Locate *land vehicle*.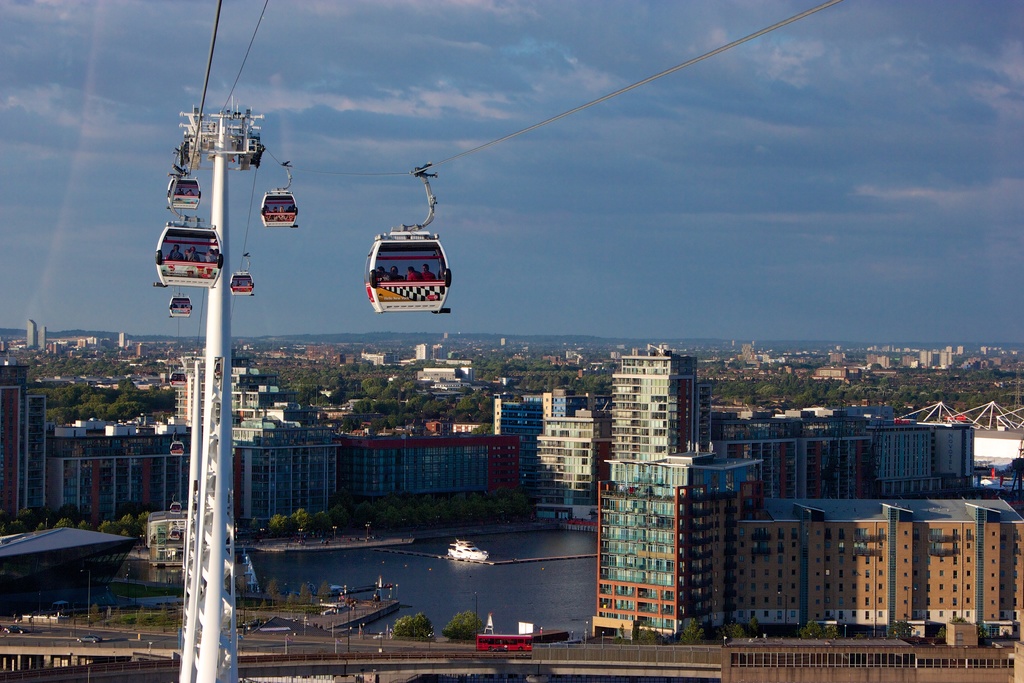
Bounding box: 76, 632, 104, 645.
